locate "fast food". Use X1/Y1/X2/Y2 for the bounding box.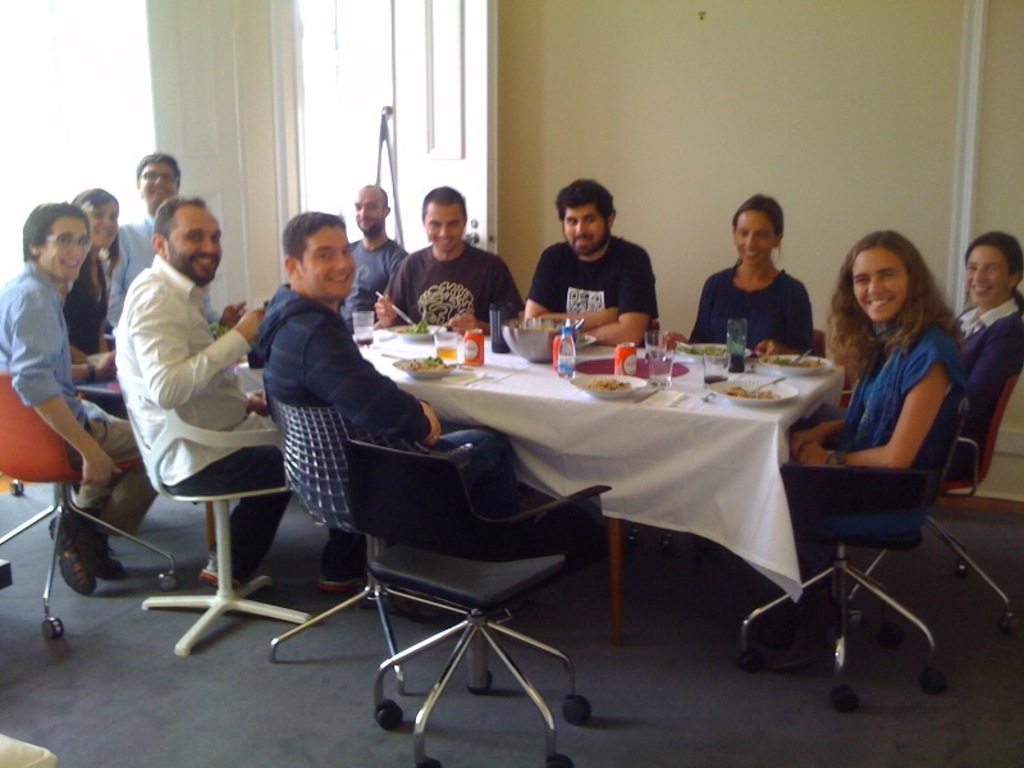
404/352/447/371.
